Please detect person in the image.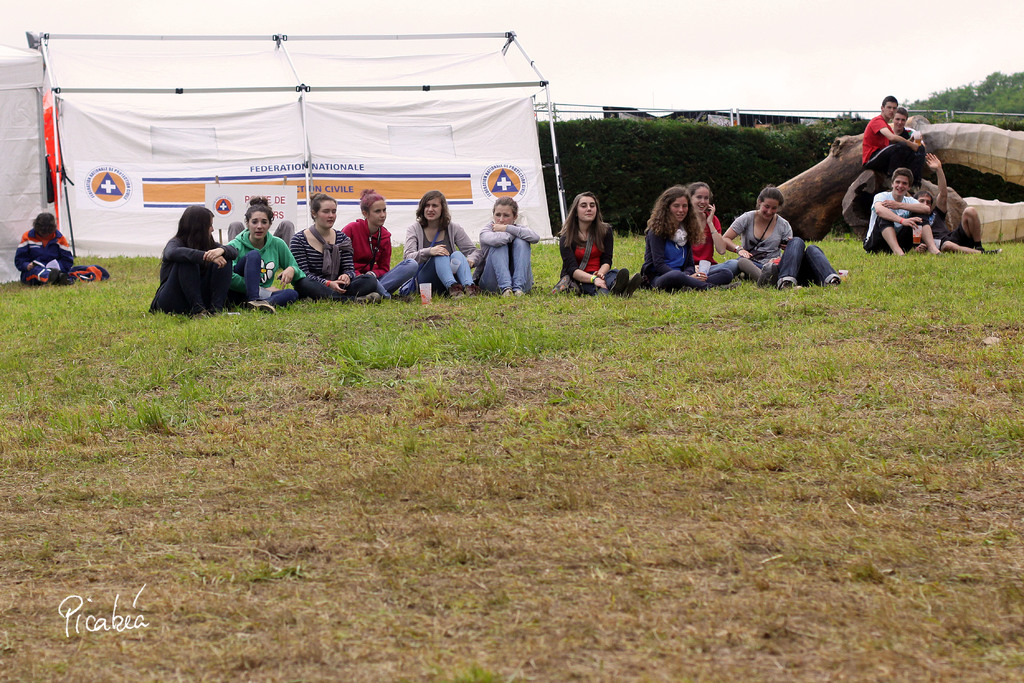
bbox=(397, 187, 479, 288).
